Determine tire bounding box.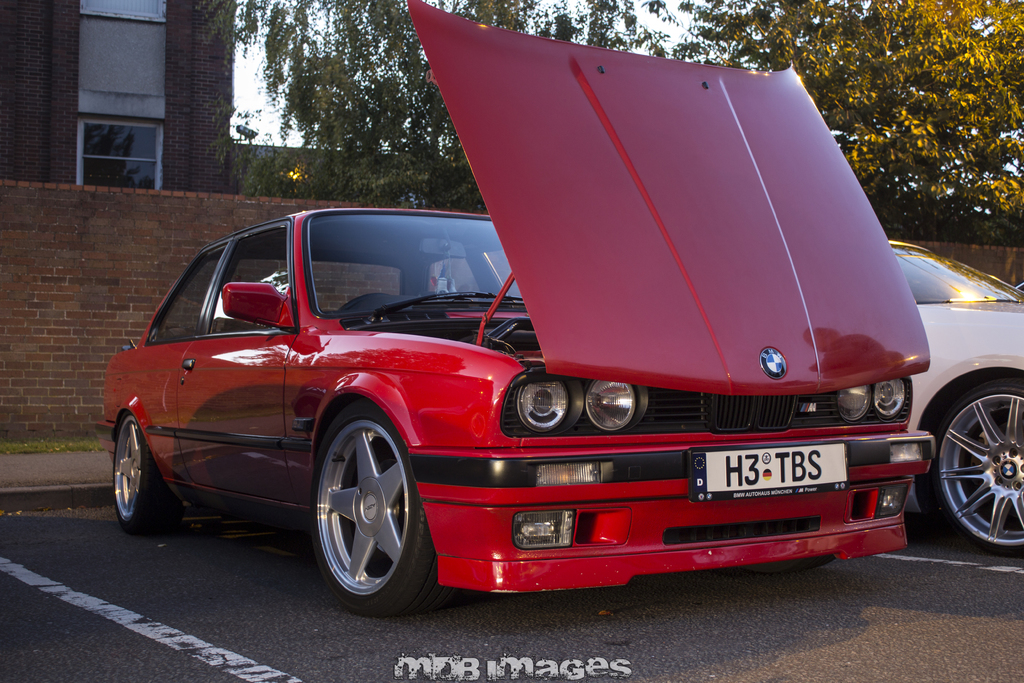
Determined: box(111, 410, 167, 527).
